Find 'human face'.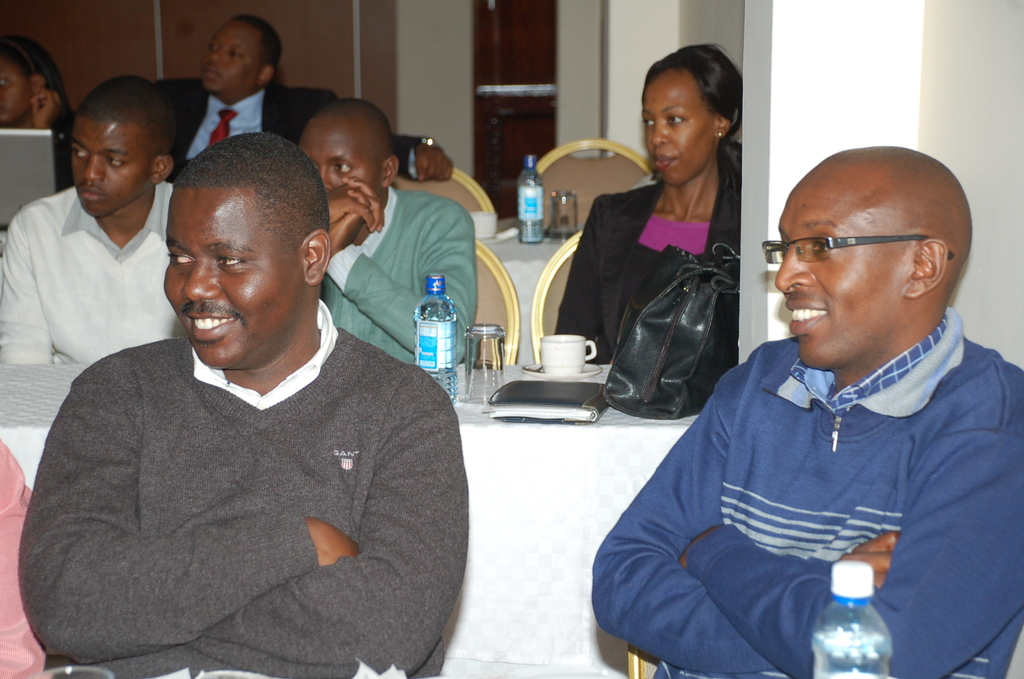
detection(0, 61, 33, 129).
